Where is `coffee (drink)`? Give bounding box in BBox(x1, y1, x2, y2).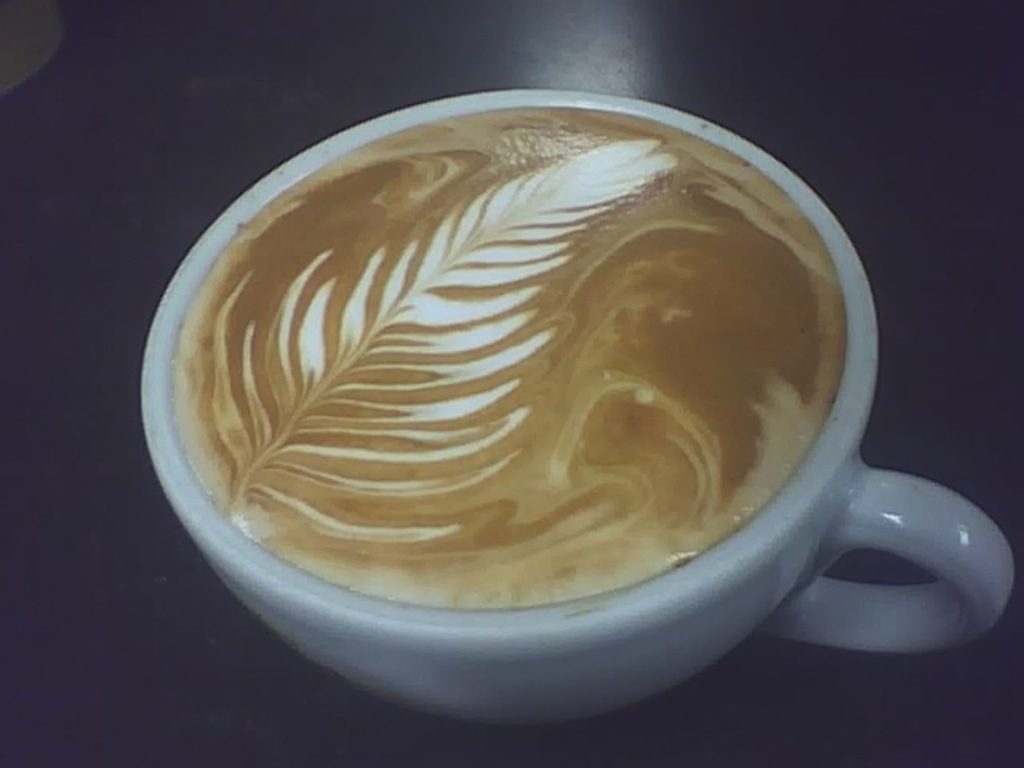
BBox(176, 104, 853, 613).
